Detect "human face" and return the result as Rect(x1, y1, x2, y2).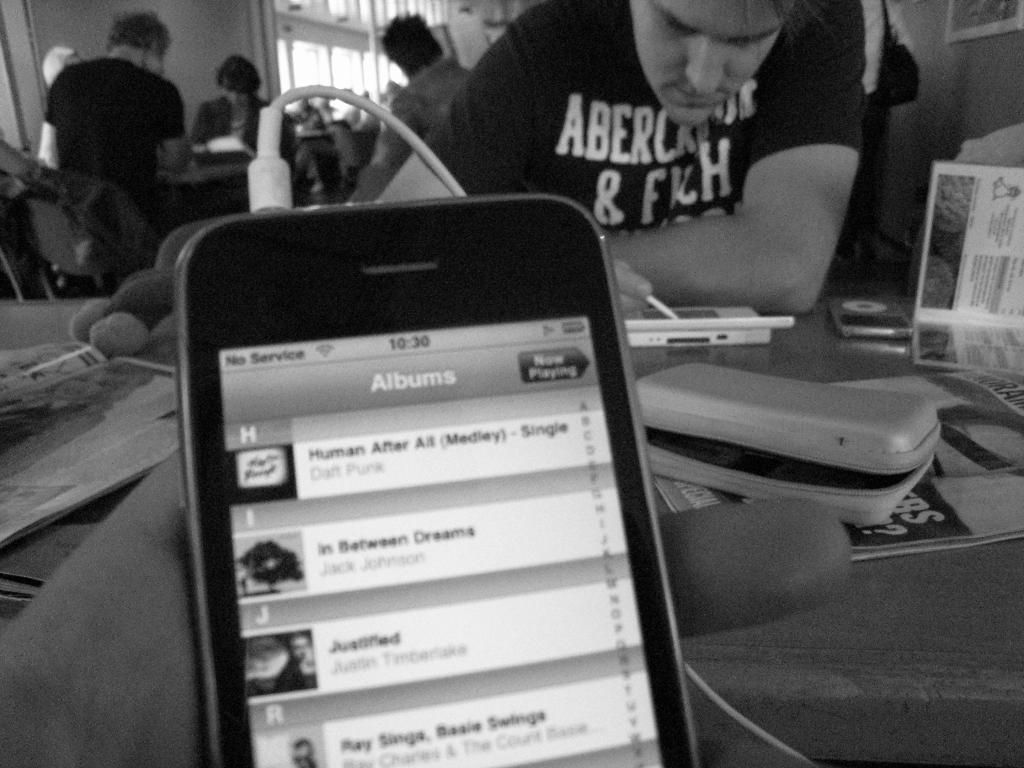
Rect(223, 82, 251, 109).
